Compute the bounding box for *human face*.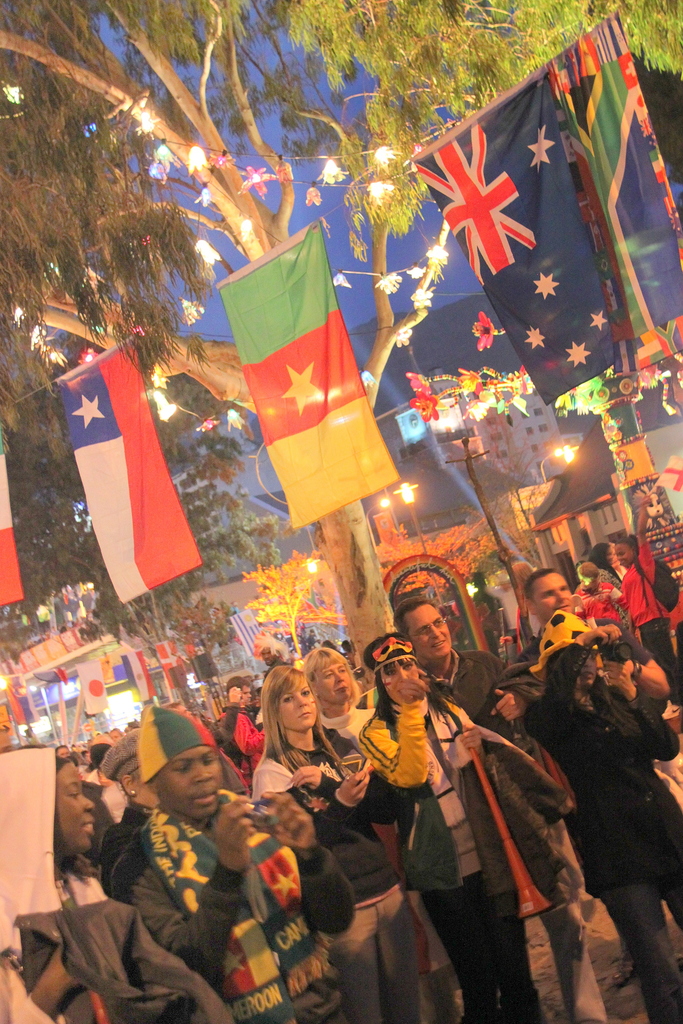
311 662 352 705.
